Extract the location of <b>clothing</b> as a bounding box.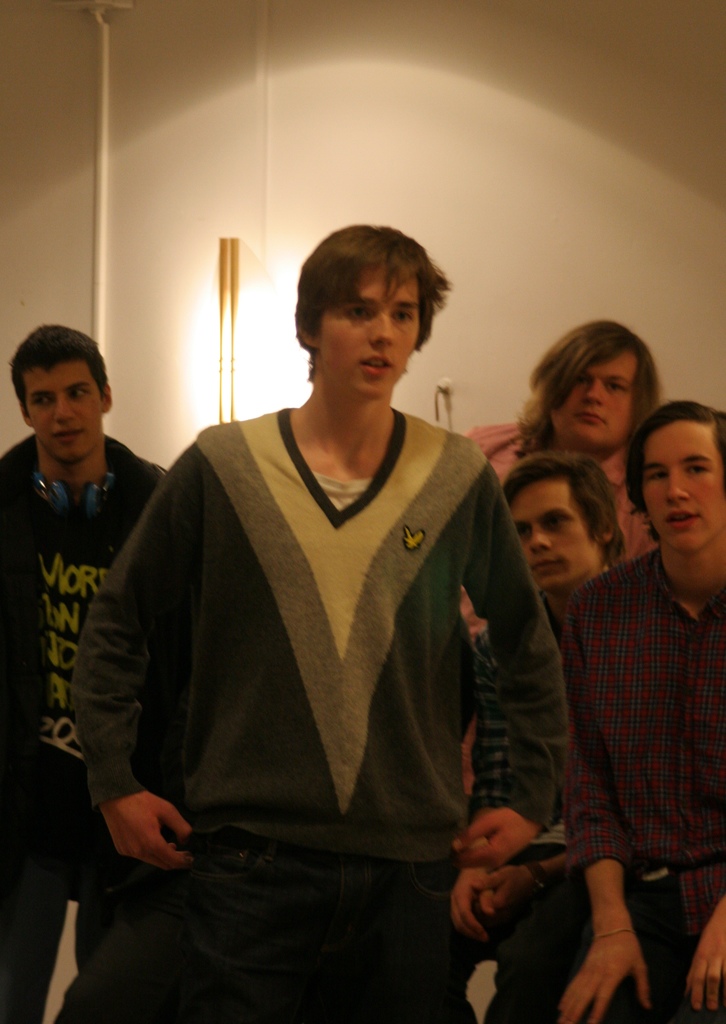
<bbox>546, 550, 725, 1023</bbox>.
